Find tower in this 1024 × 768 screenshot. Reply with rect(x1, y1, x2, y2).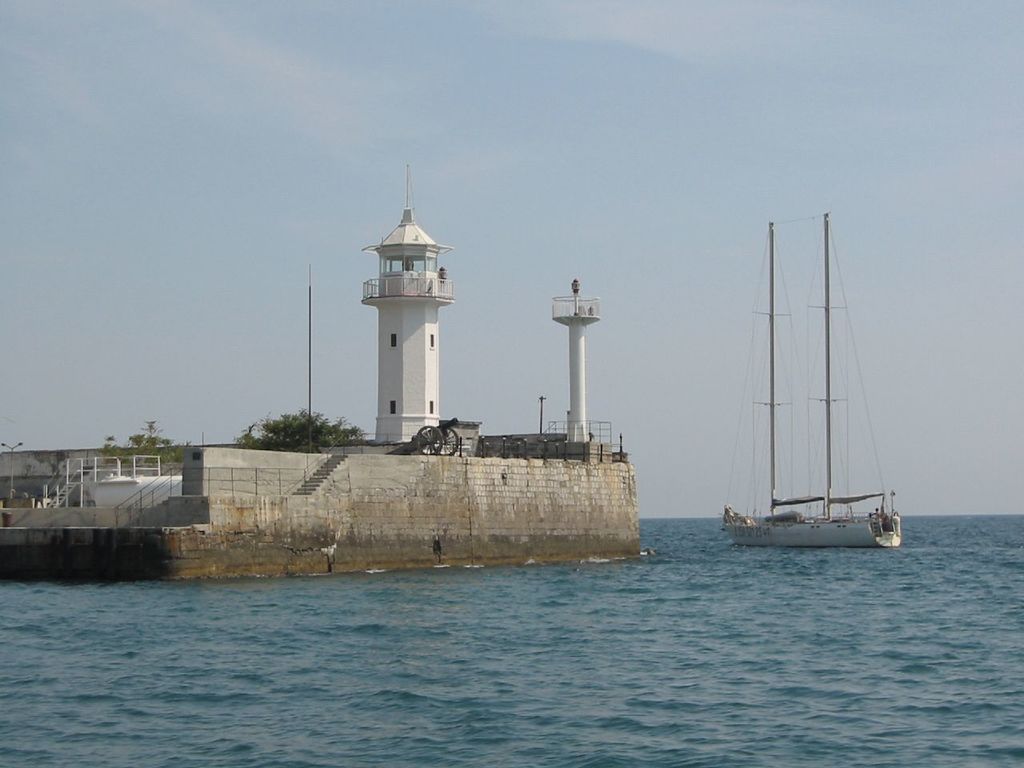
rect(348, 166, 478, 450).
